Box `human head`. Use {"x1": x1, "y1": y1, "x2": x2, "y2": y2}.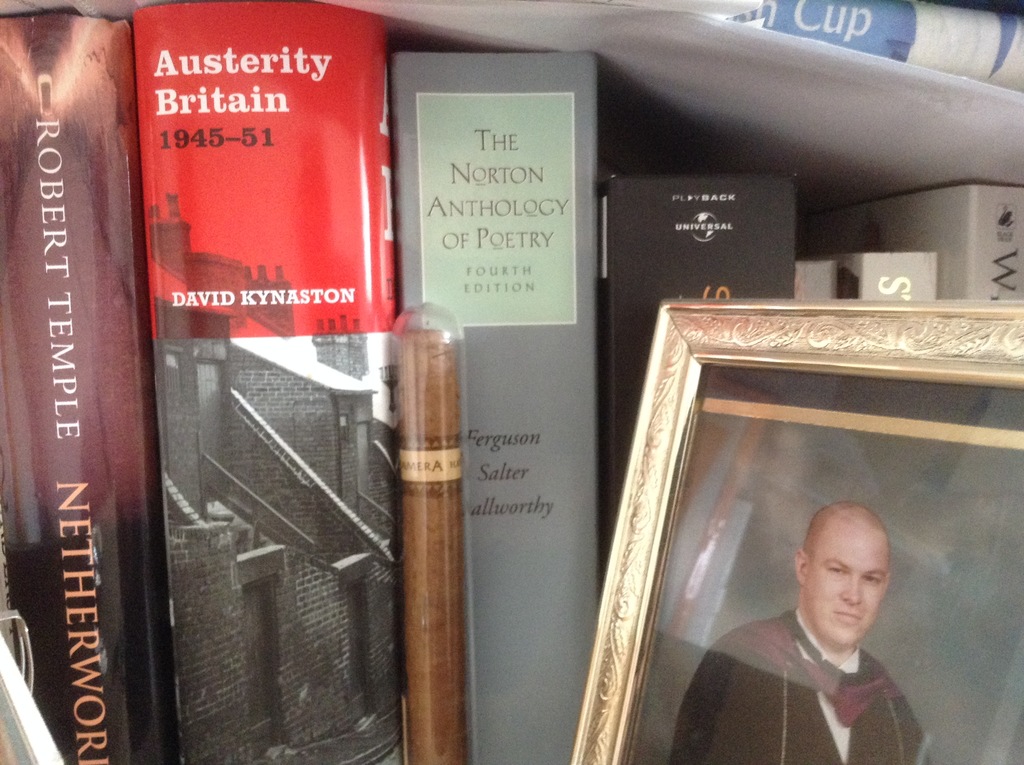
{"x1": 800, "y1": 512, "x2": 891, "y2": 652}.
